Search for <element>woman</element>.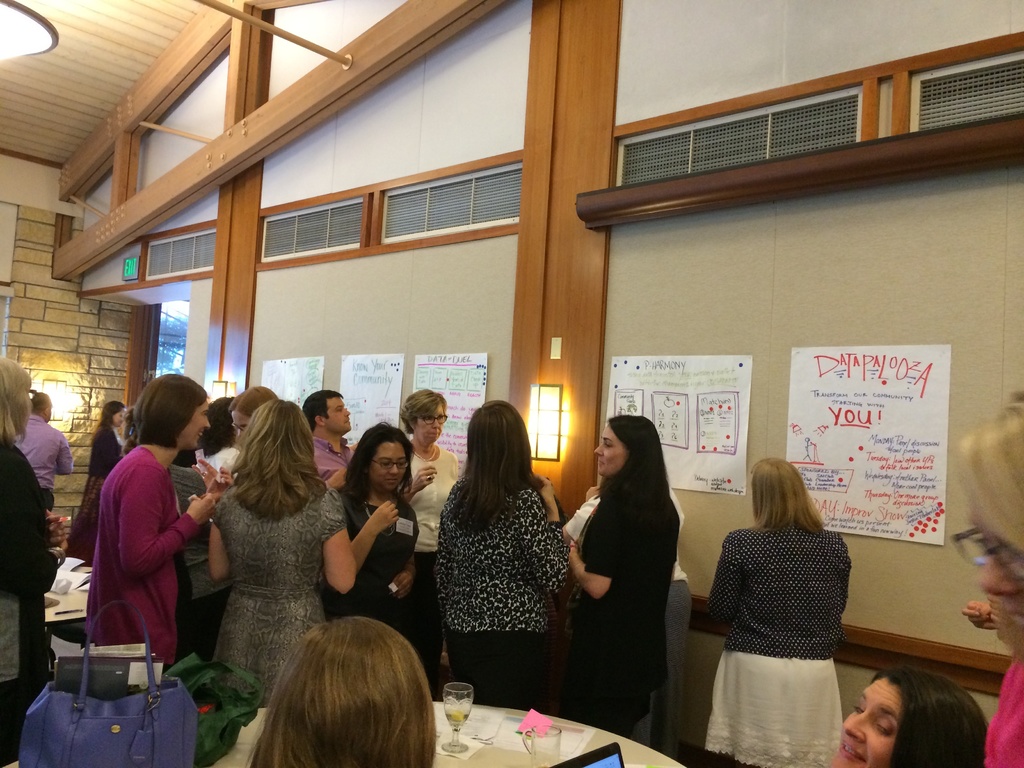
Found at 340:413:436:645.
